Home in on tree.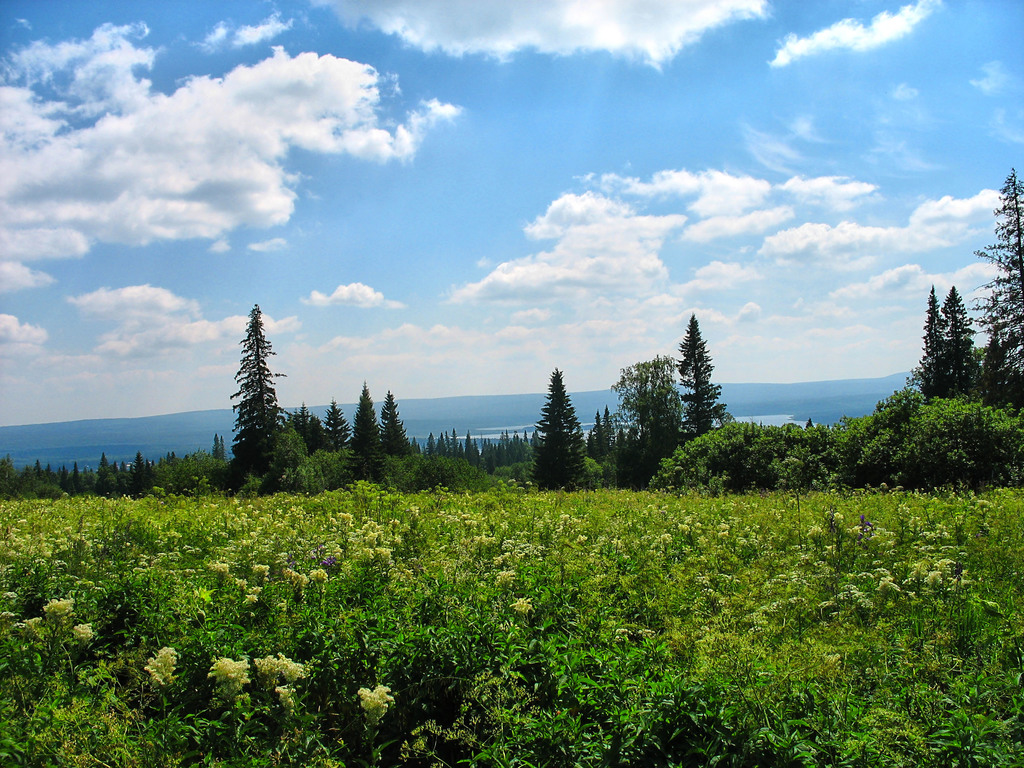
Homed in at bbox=[210, 435, 228, 460].
